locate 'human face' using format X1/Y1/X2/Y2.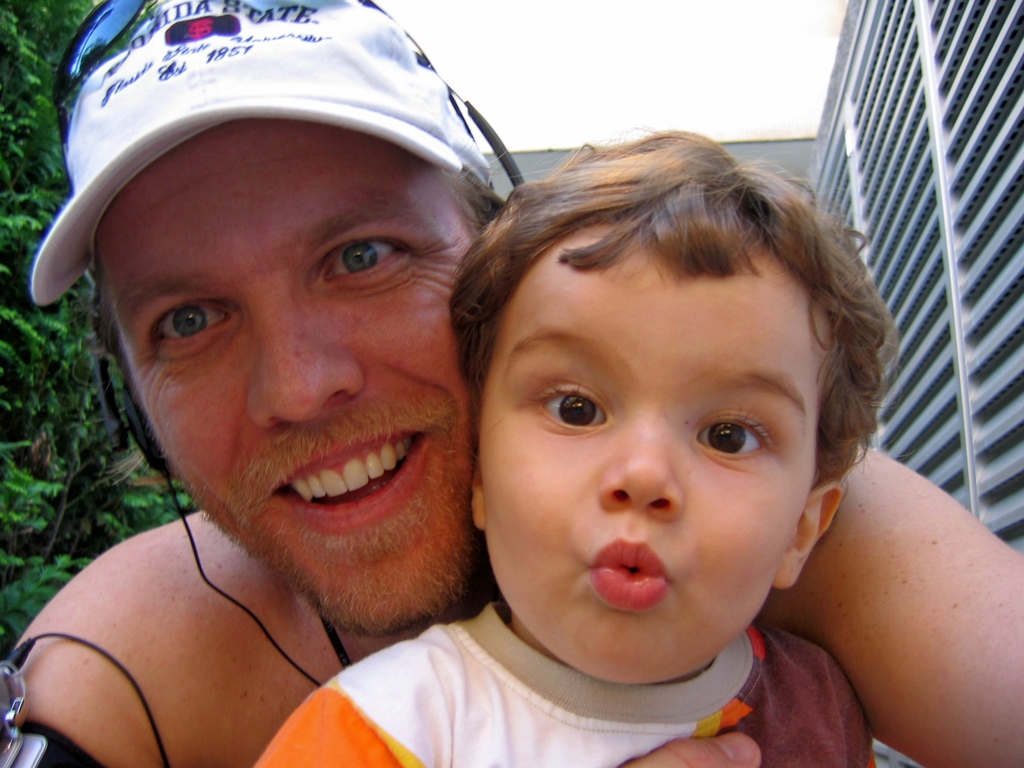
477/232/815/684.
